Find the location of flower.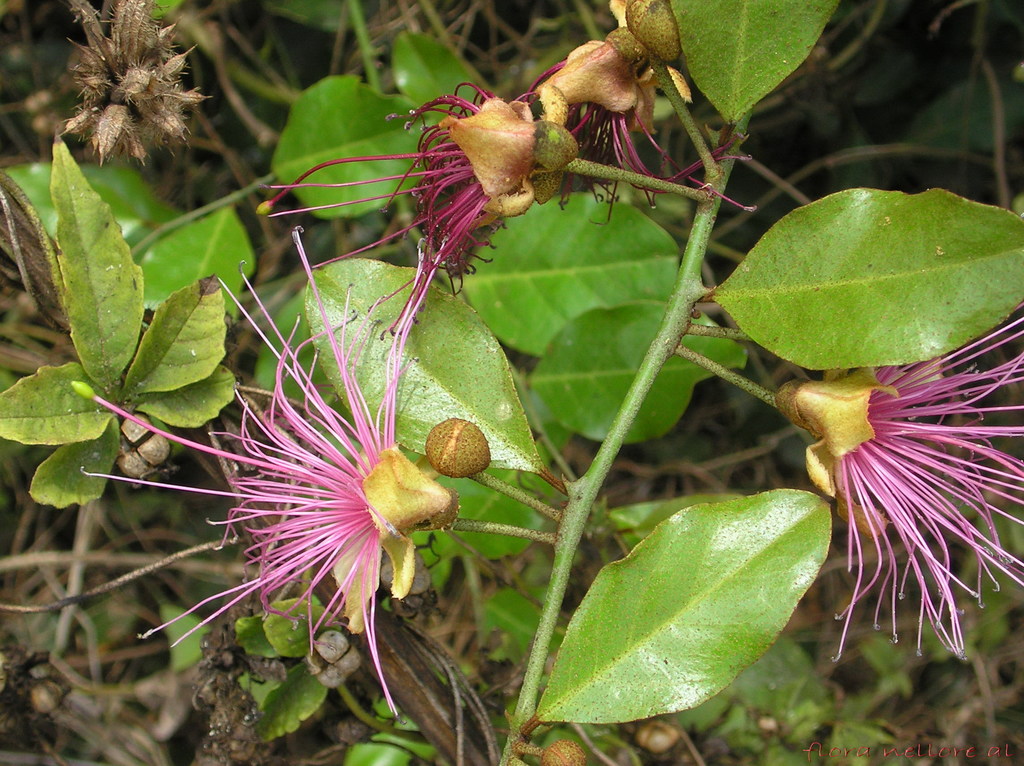
Location: l=77, t=224, r=452, b=723.
